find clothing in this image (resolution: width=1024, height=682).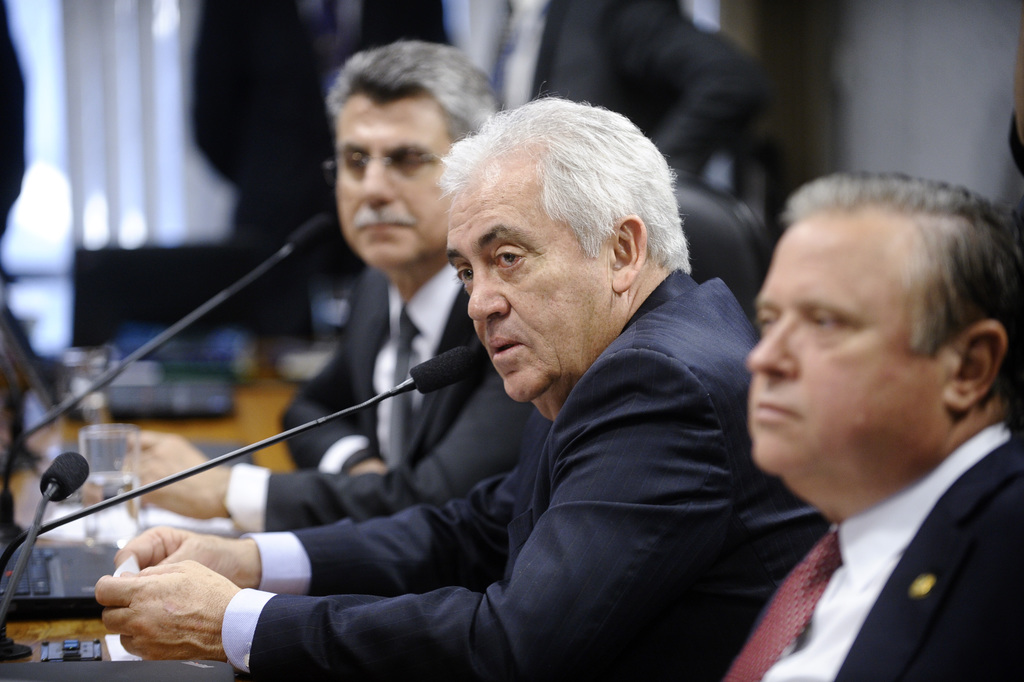
box(197, 0, 448, 263).
